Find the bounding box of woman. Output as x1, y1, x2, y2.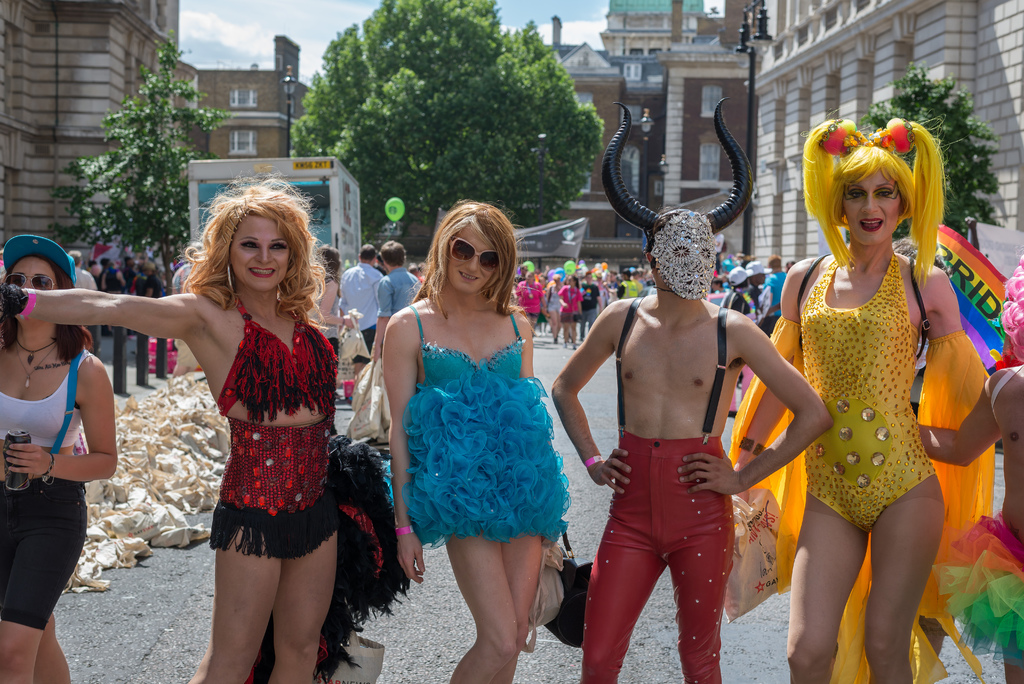
0, 172, 343, 683.
